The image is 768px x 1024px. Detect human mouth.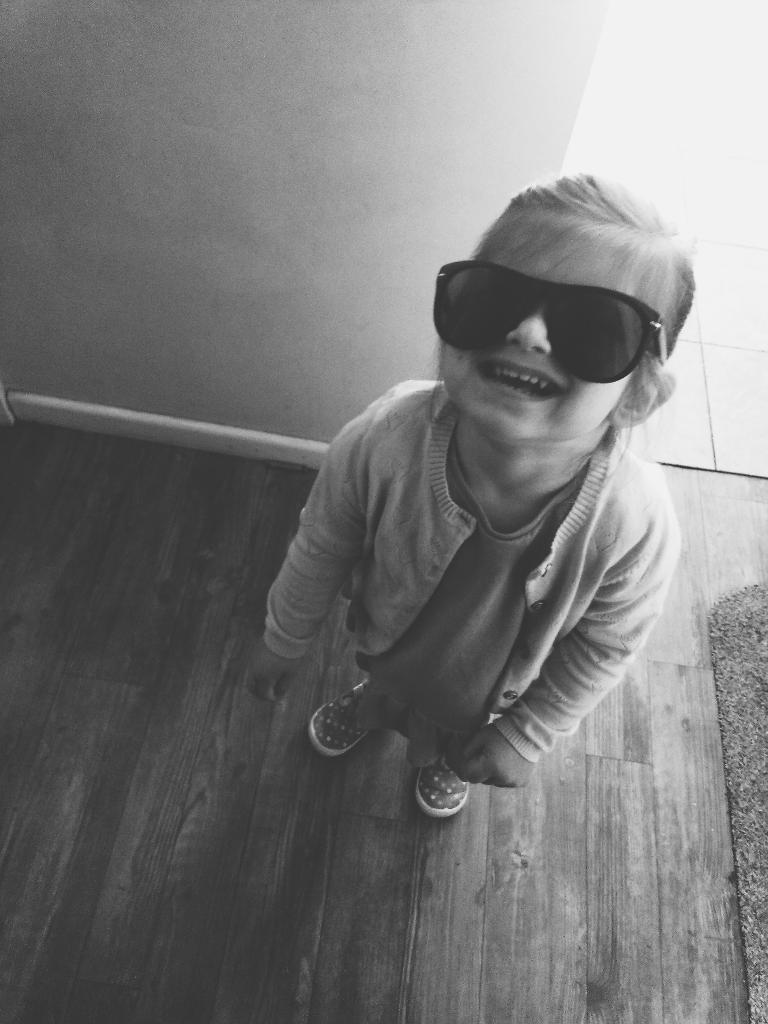
Detection: [left=474, top=356, right=566, bottom=403].
